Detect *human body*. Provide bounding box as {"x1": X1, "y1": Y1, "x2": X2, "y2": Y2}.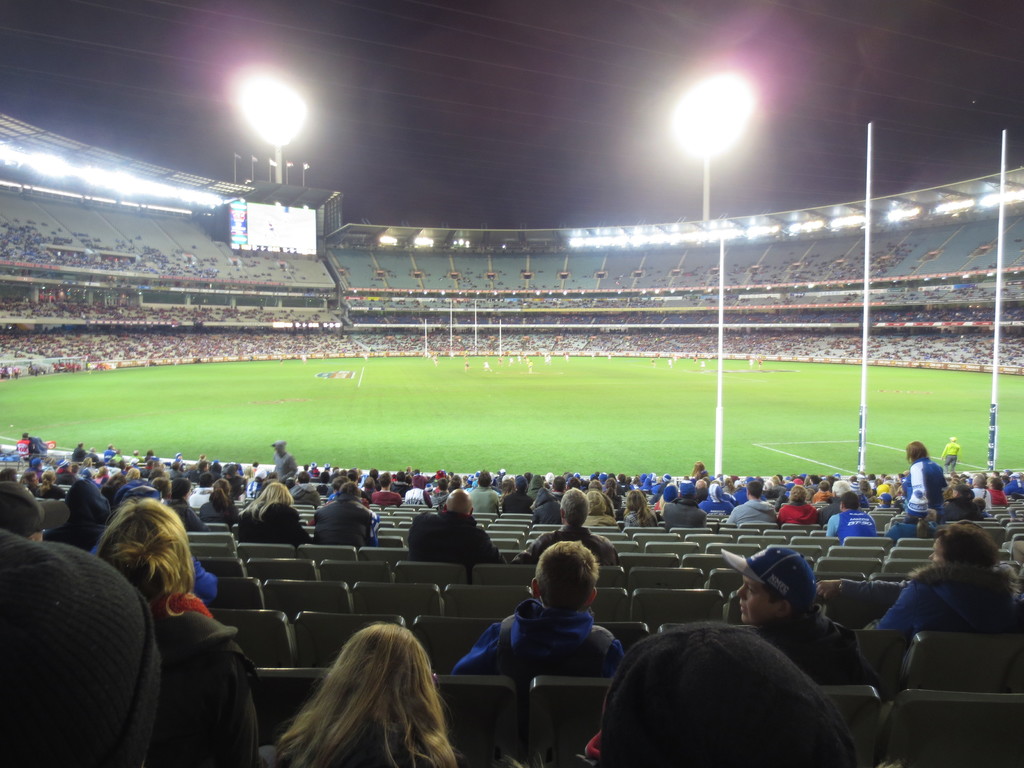
{"x1": 726, "y1": 543, "x2": 878, "y2": 686}.
